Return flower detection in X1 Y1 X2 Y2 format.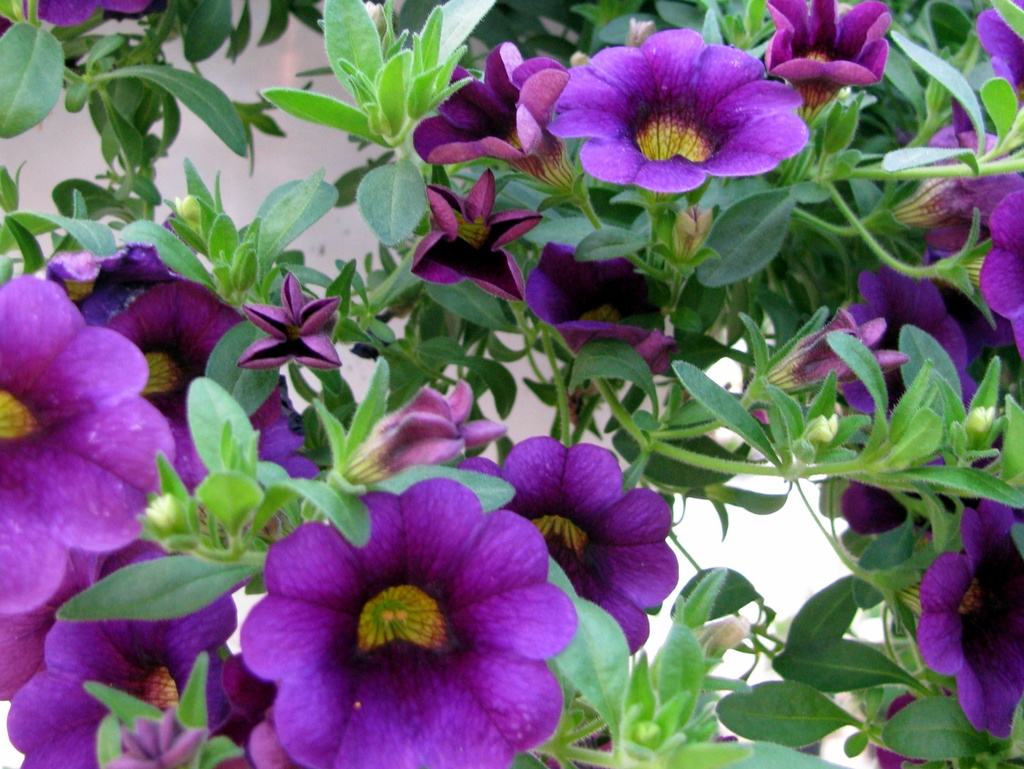
0 273 168 615.
